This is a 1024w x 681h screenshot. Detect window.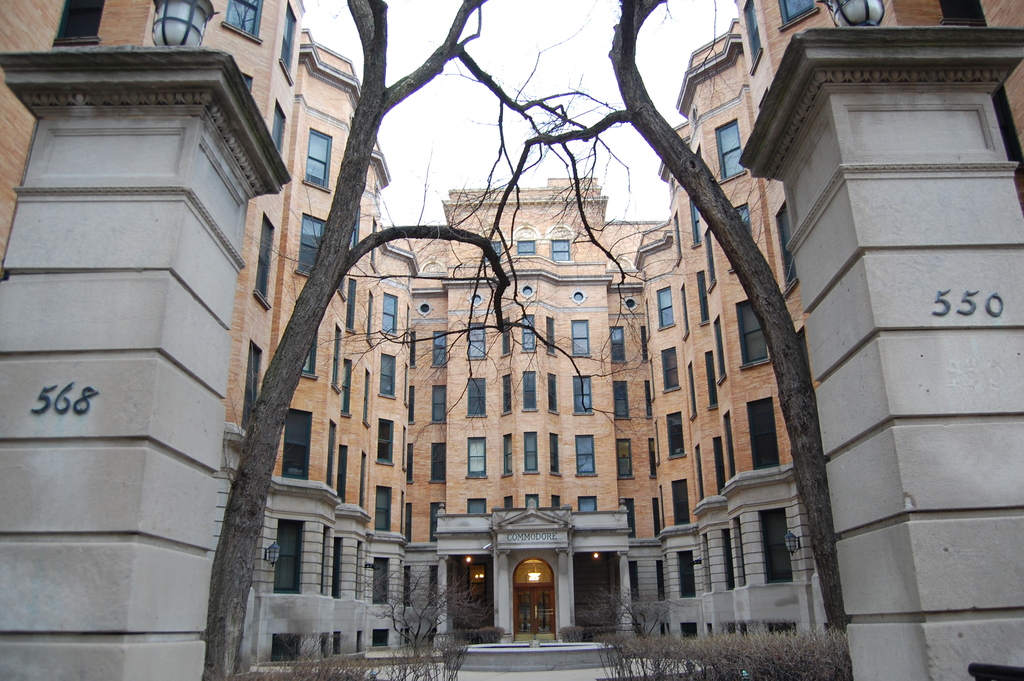
x1=359 y1=369 x2=369 y2=429.
